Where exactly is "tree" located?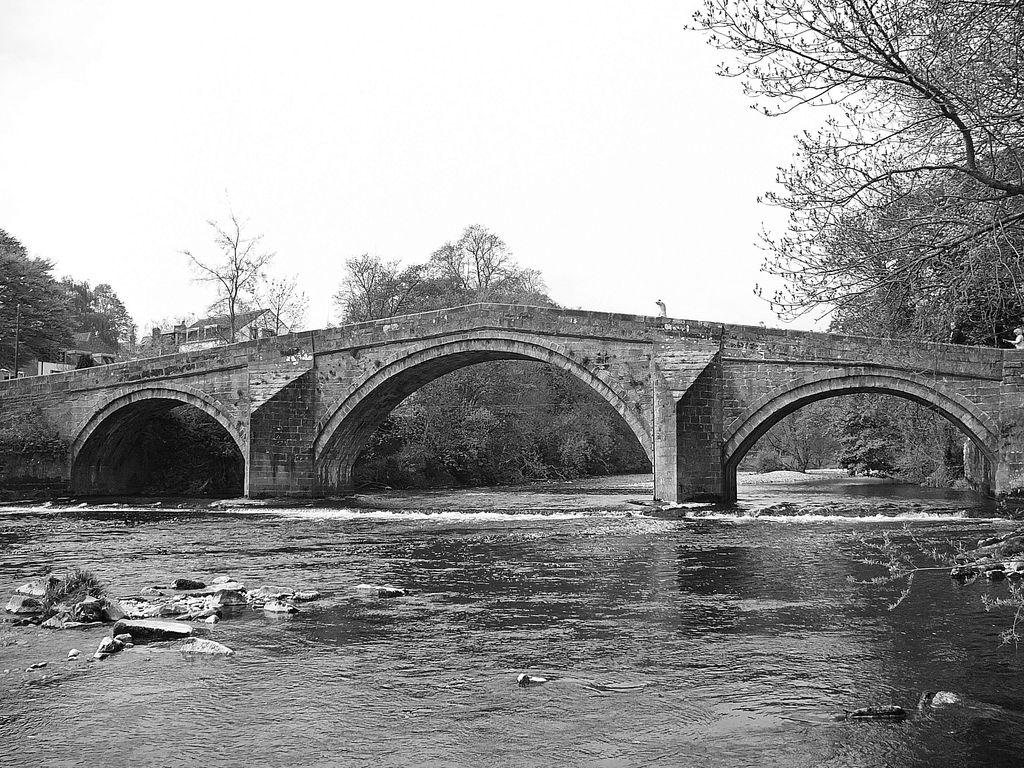
Its bounding box is (65, 260, 114, 348).
